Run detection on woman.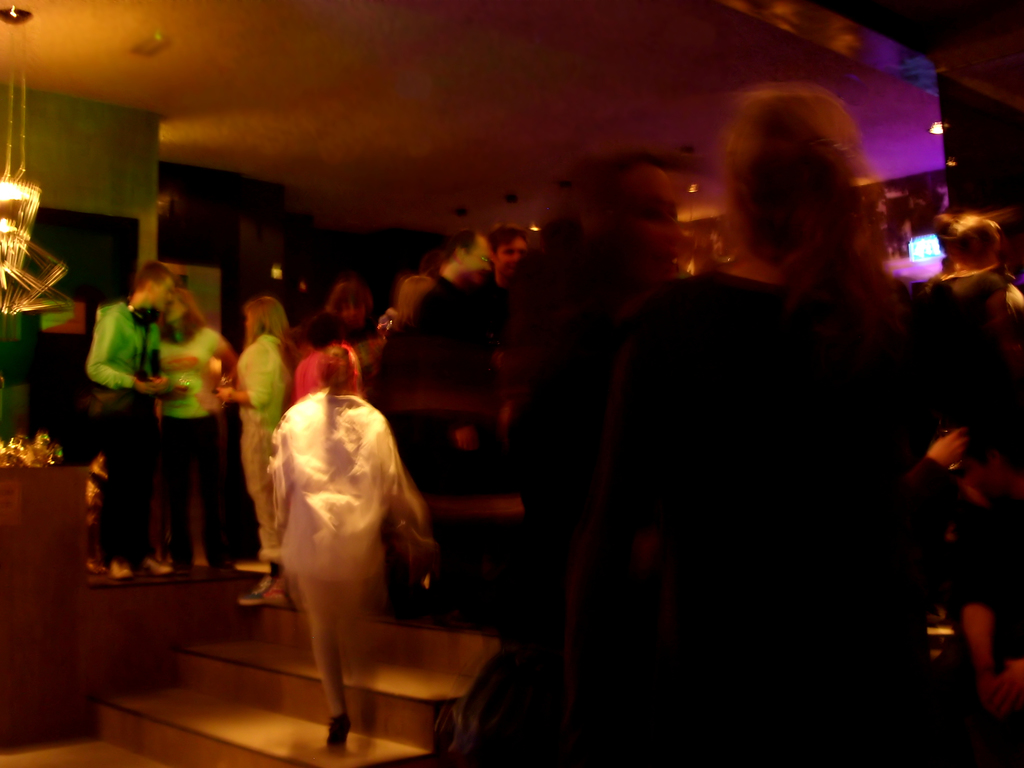
Result: 263:340:429:737.
